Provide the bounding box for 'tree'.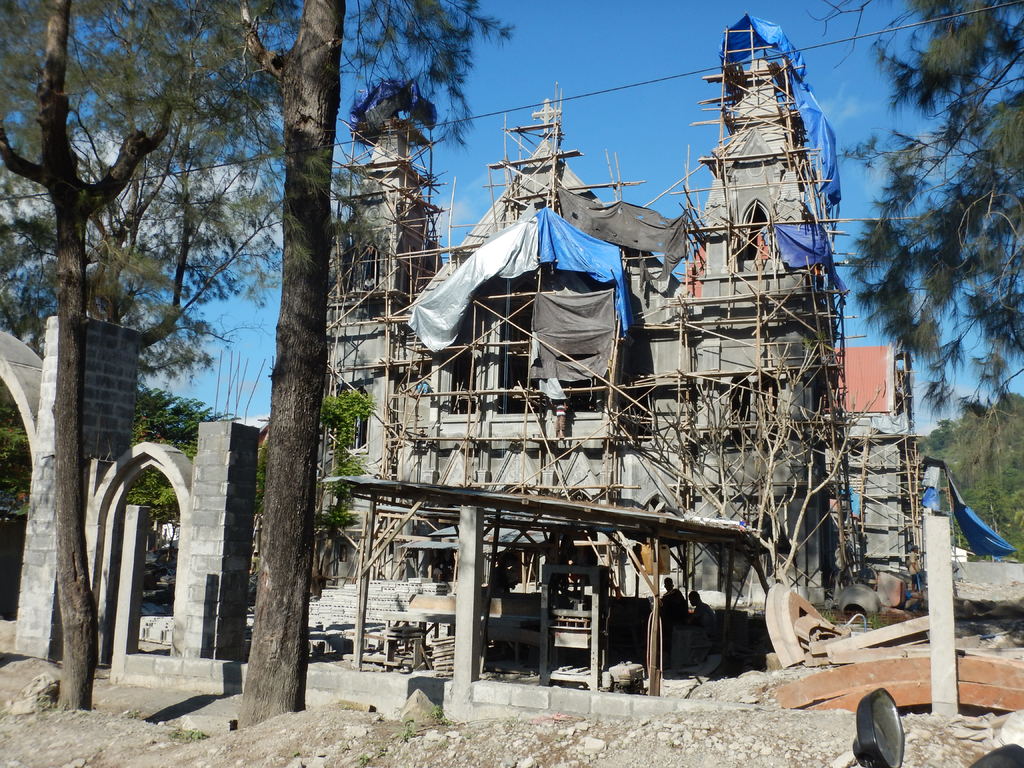
<bbox>0, 0, 258, 708</bbox>.
